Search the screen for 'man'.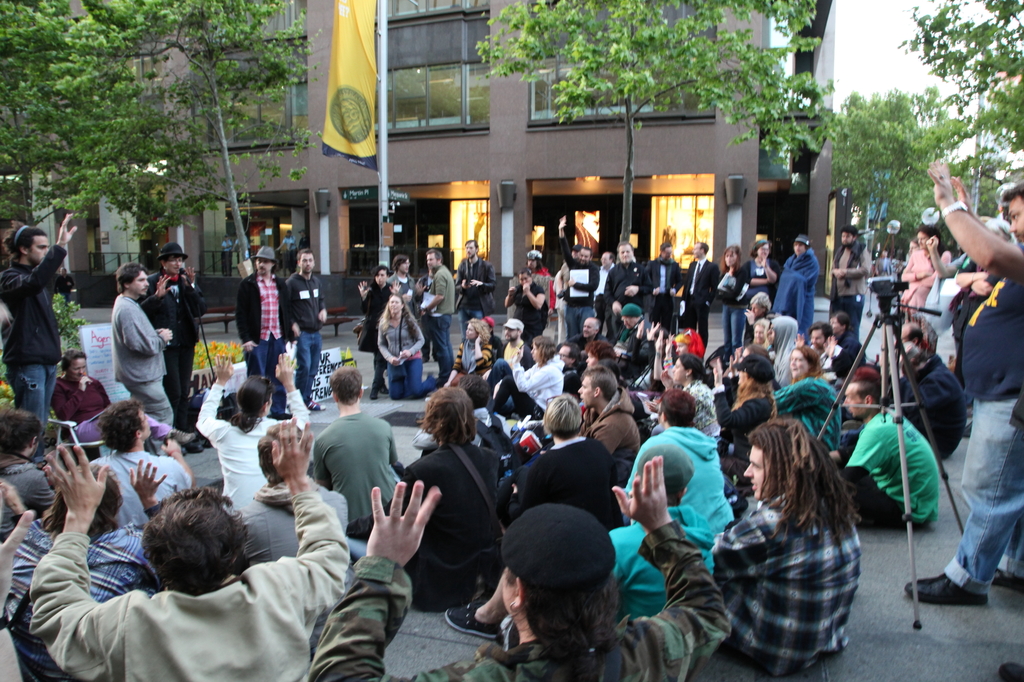
Found at box=[438, 445, 714, 637].
